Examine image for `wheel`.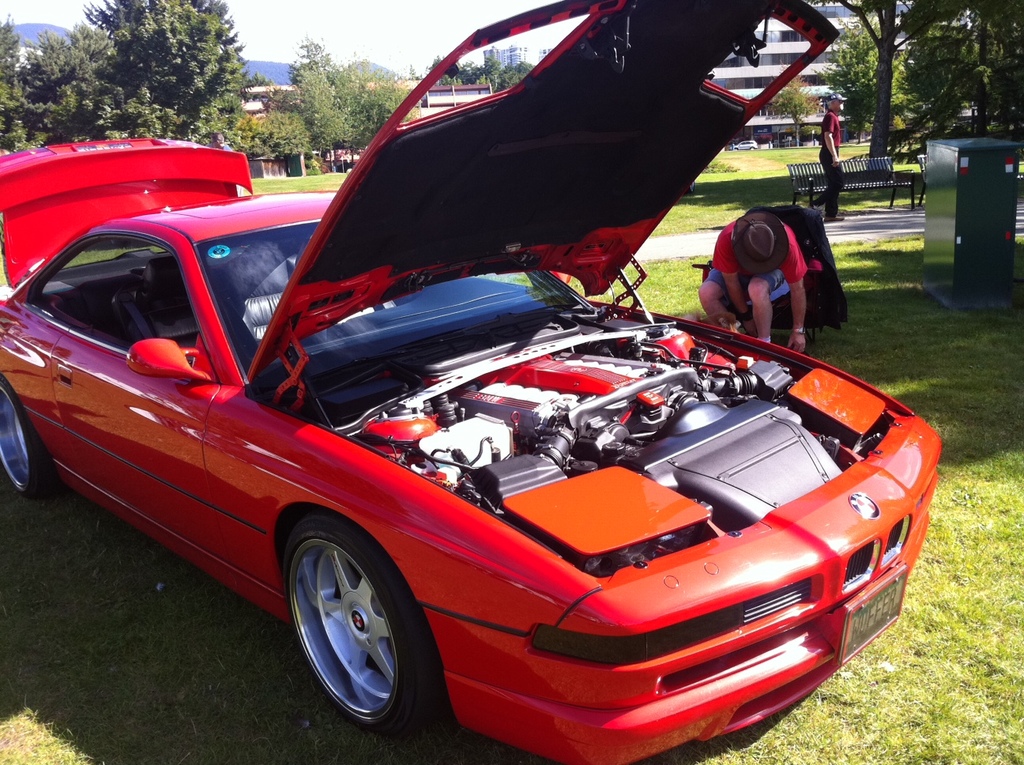
Examination result: l=264, t=521, r=441, b=742.
